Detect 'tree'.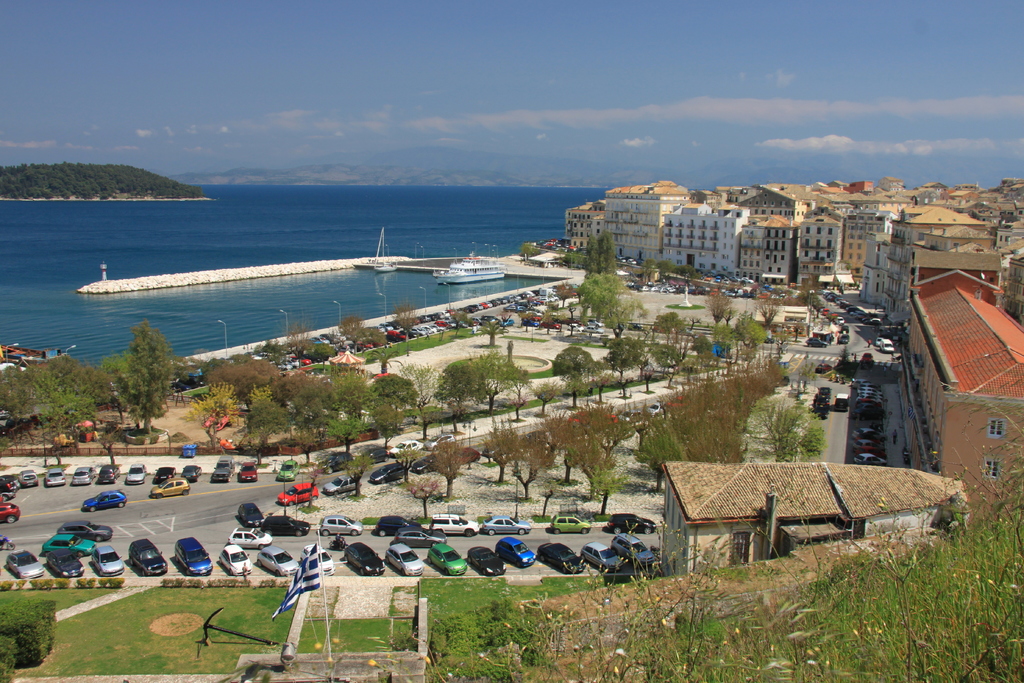
Detected at x1=657, y1=259, x2=677, y2=284.
